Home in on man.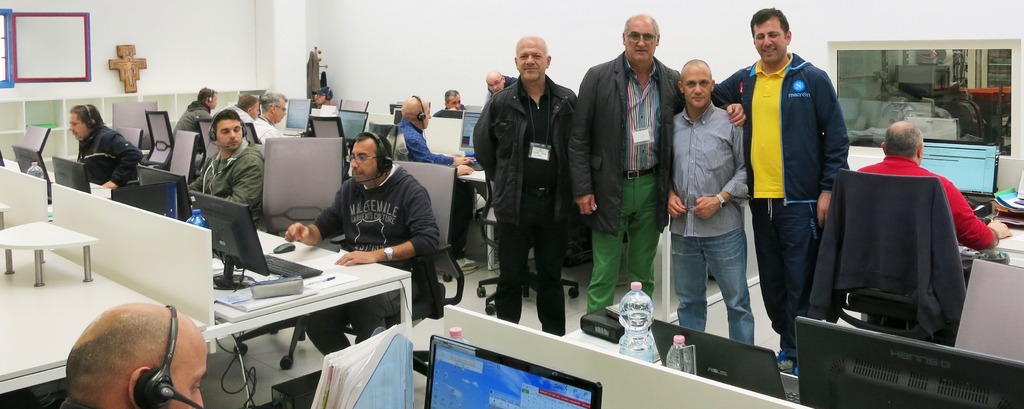
Homed in at {"left": 569, "top": 13, "right": 742, "bottom": 335}.
